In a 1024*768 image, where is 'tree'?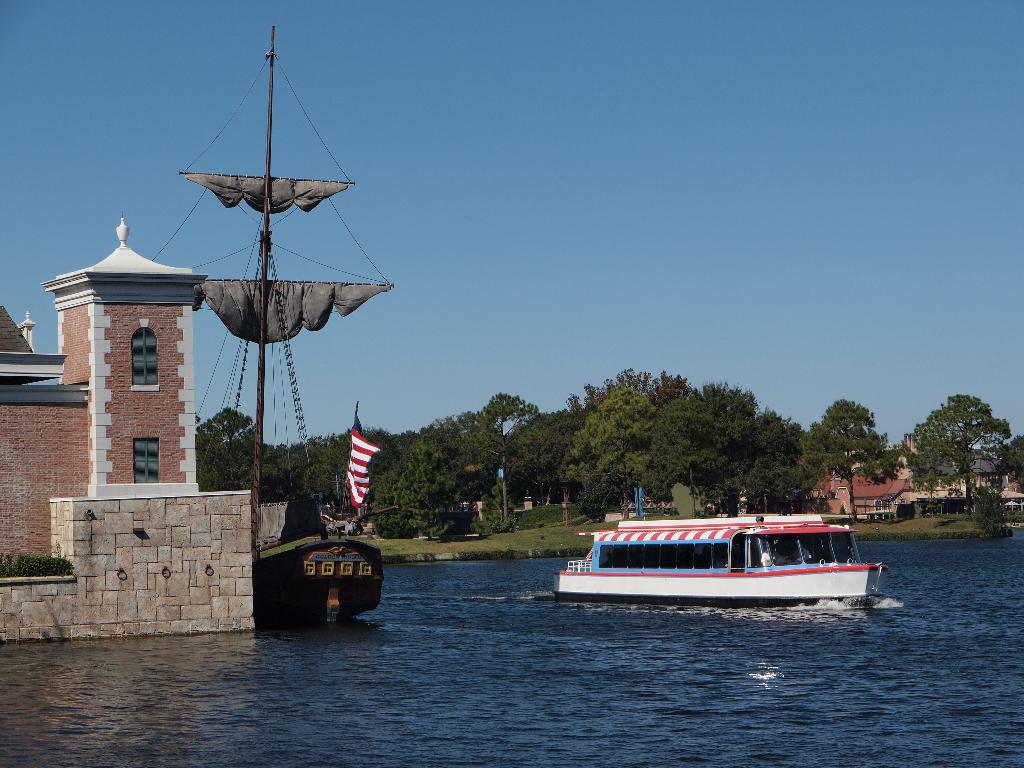
<bbox>424, 410, 488, 502</bbox>.
